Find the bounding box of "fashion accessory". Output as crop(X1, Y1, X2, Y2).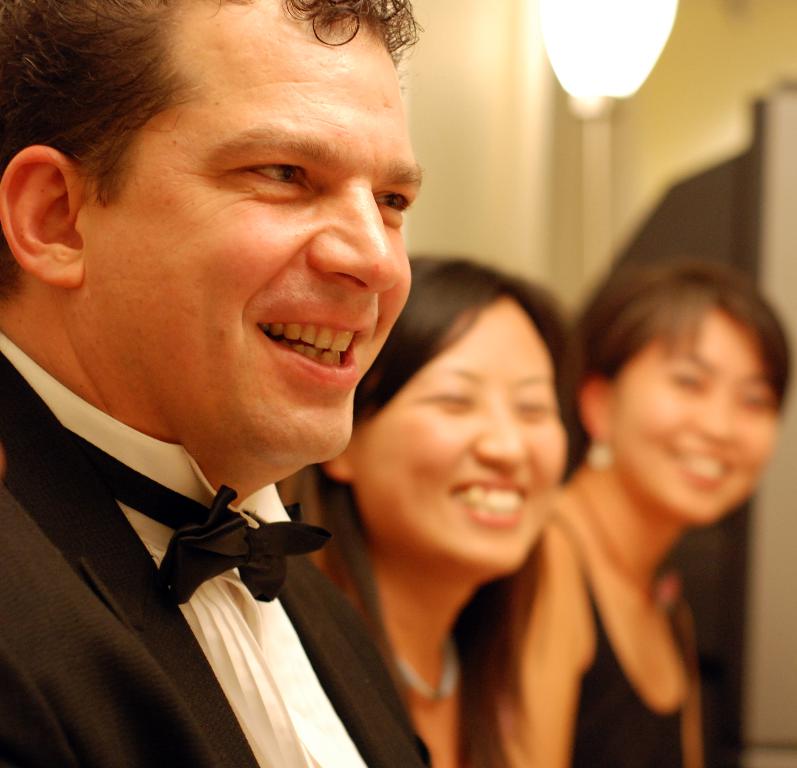
crop(393, 636, 459, 707).
